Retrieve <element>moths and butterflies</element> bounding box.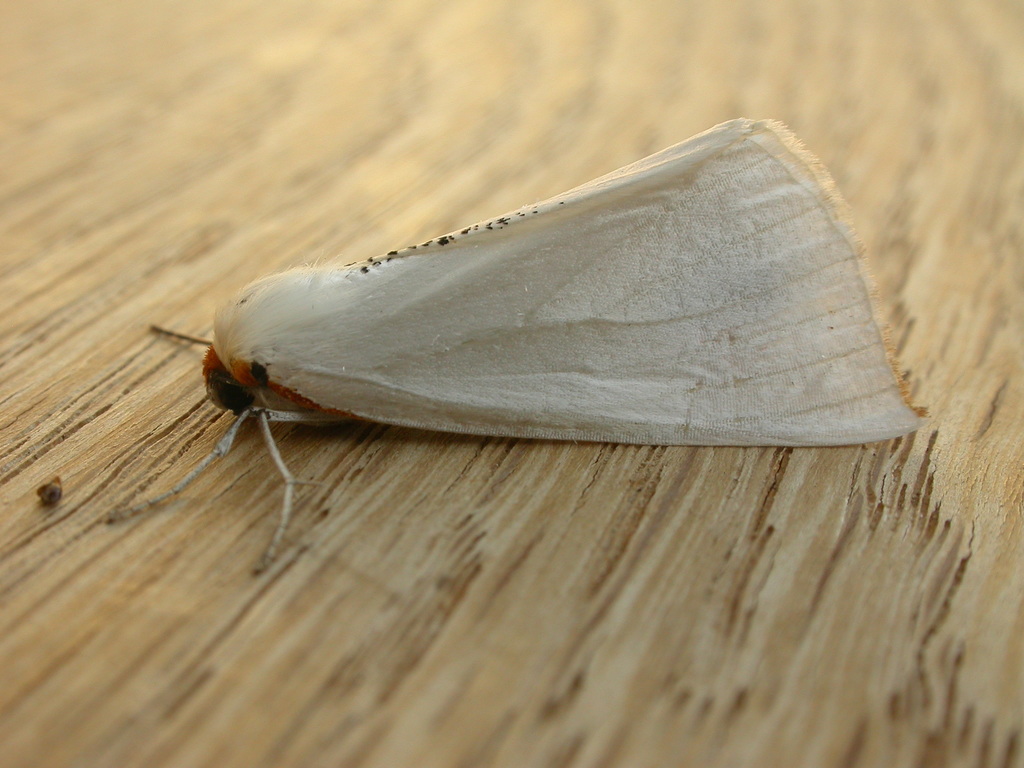
Bounding box: bbox=(103, 115, 929, 577).
